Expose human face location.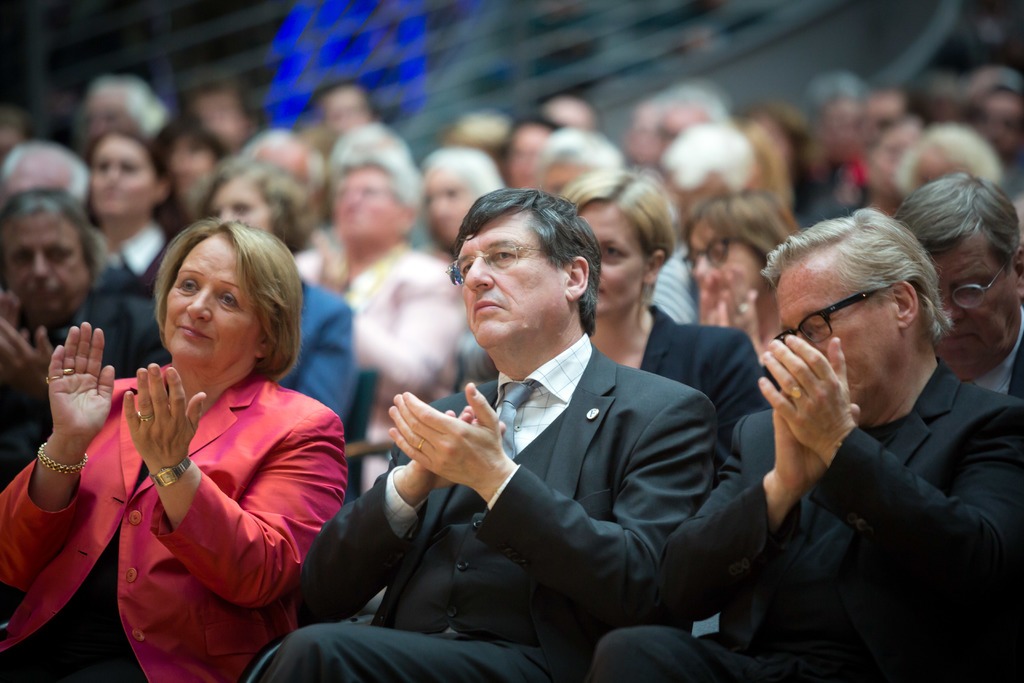
Exposed at <region>457, 212, 566, 349</region>.
